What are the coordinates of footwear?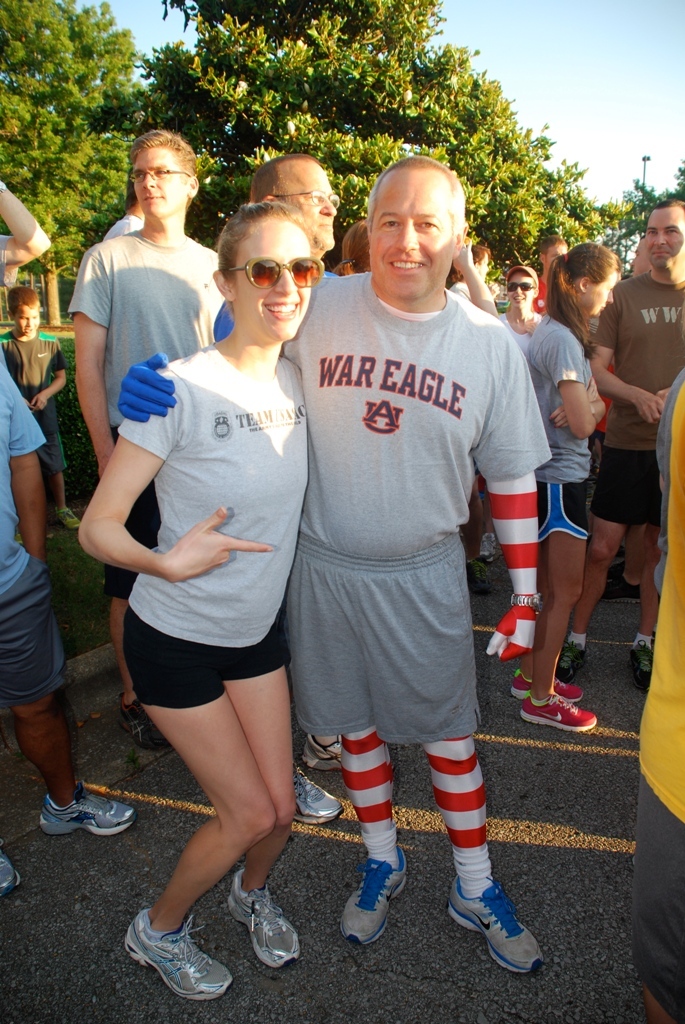
detection(292, 769, 343, 826).
